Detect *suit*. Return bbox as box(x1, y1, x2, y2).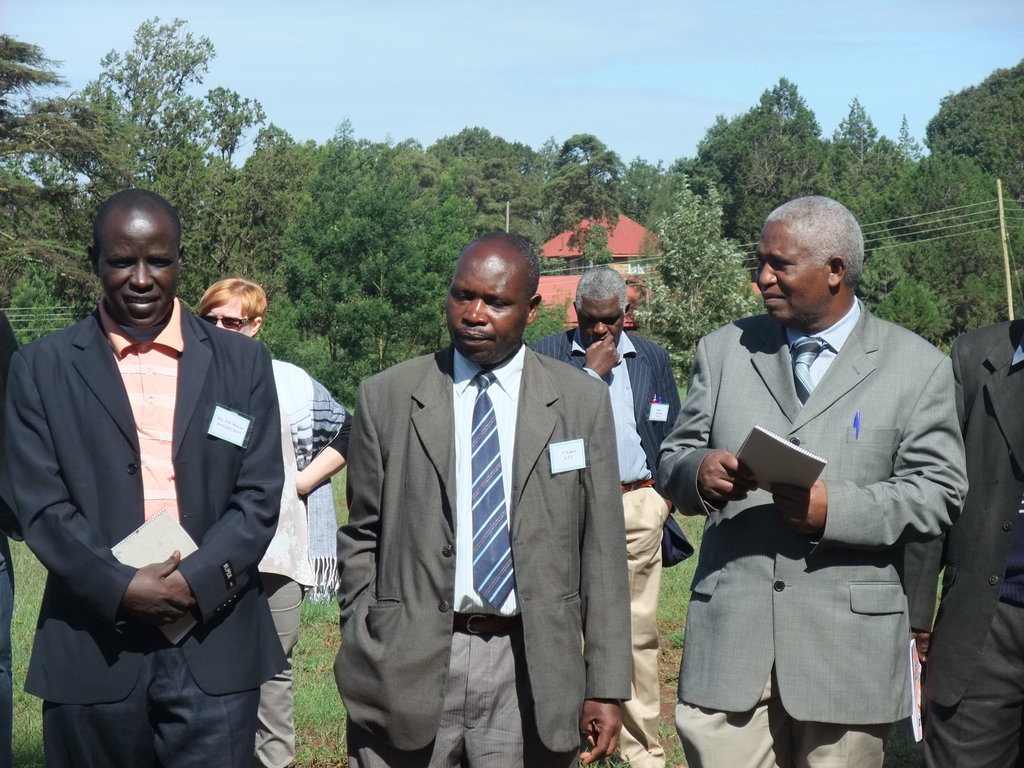
box(655, 298, 968, 767).
